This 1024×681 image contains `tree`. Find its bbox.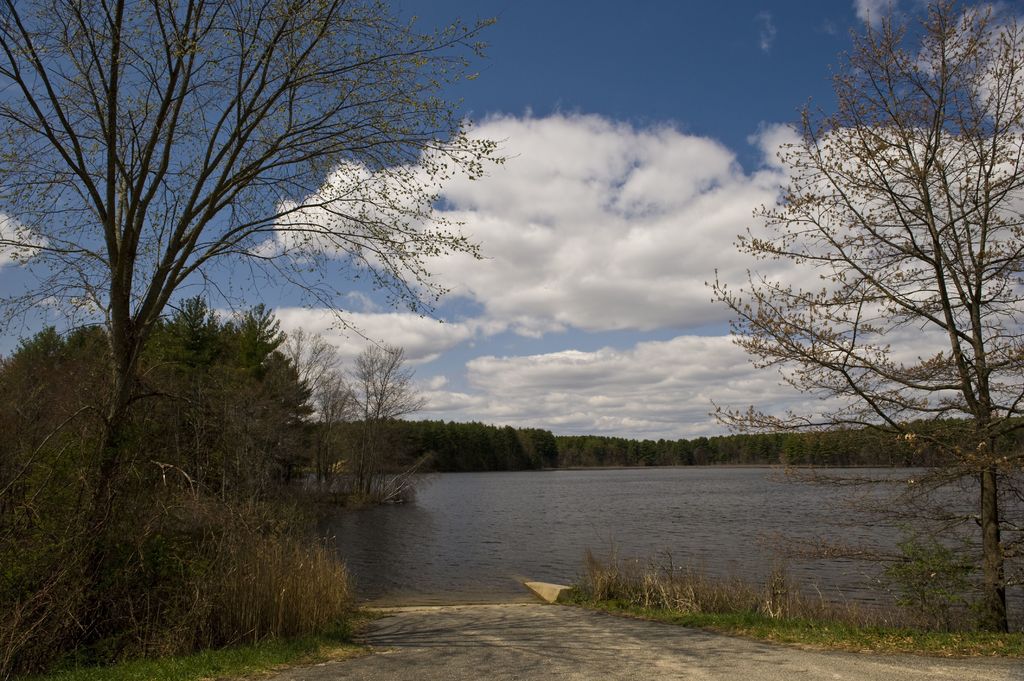
{"x1": 732, "y1": 6, "x2": 993, "y2": 522}.
